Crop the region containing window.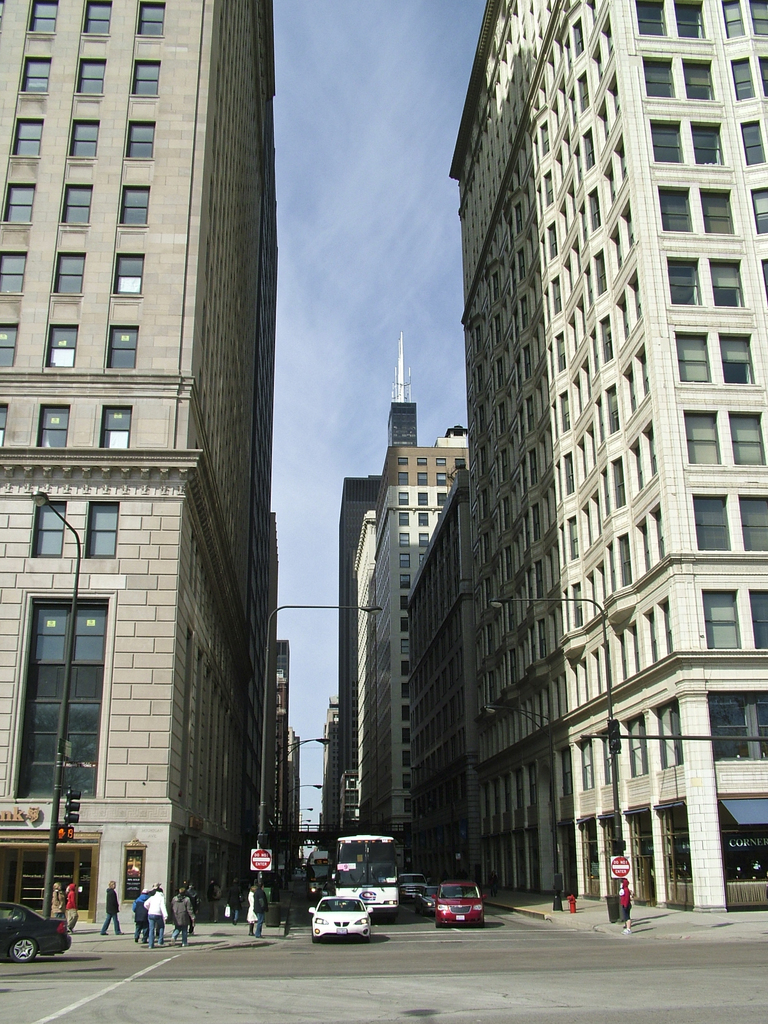
Crop region: select_region(417, 491, 431, 505).
